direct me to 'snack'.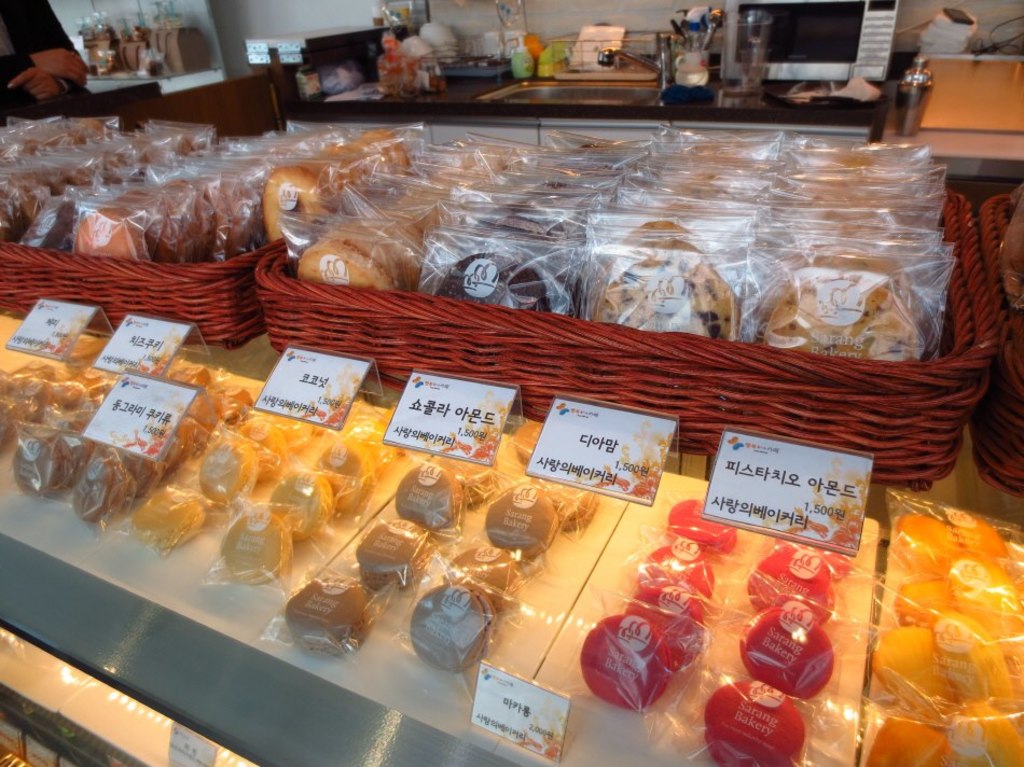
Direction: bbox=(452, 554, 526, 617).
